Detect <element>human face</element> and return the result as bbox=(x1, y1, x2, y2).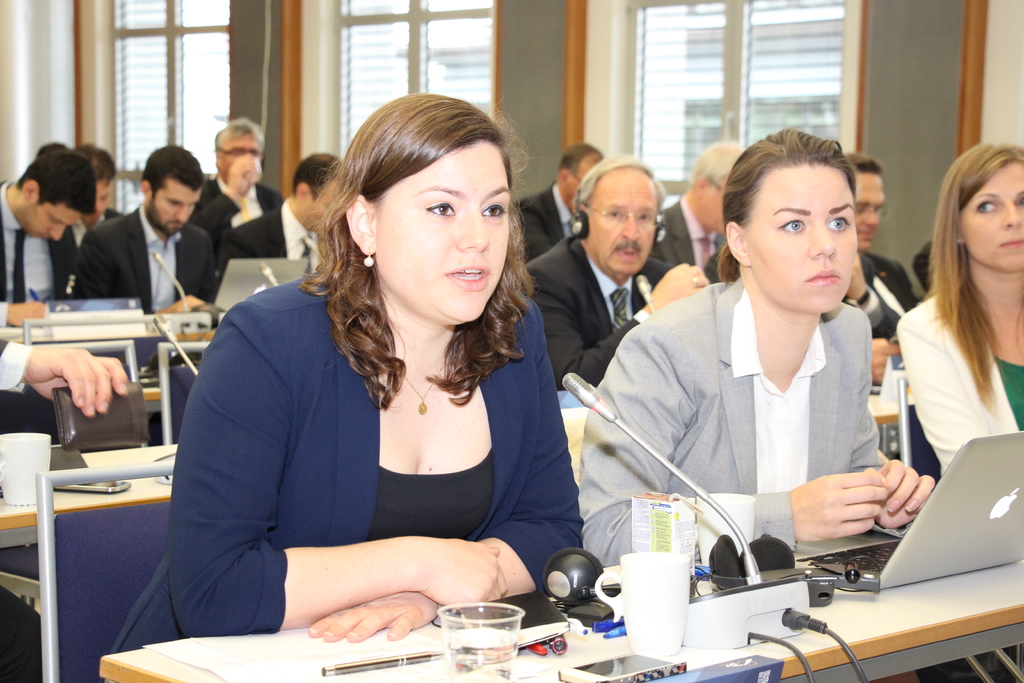
bbox=(19, 201, 85, 241).
